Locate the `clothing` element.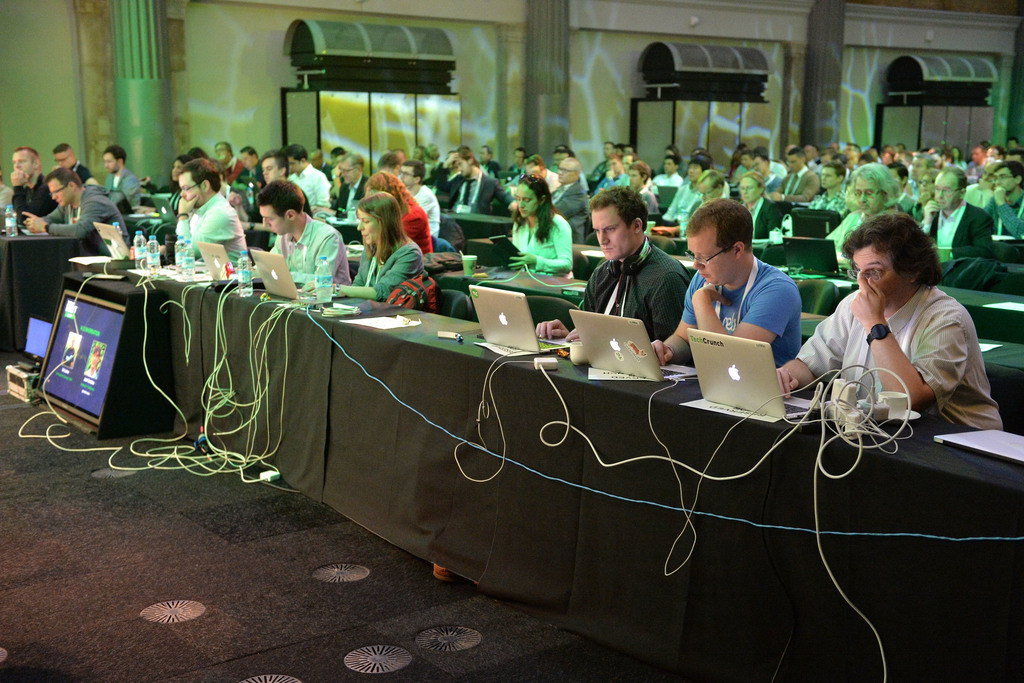
Element bbox: BBox(163, 172, 239, 273).
